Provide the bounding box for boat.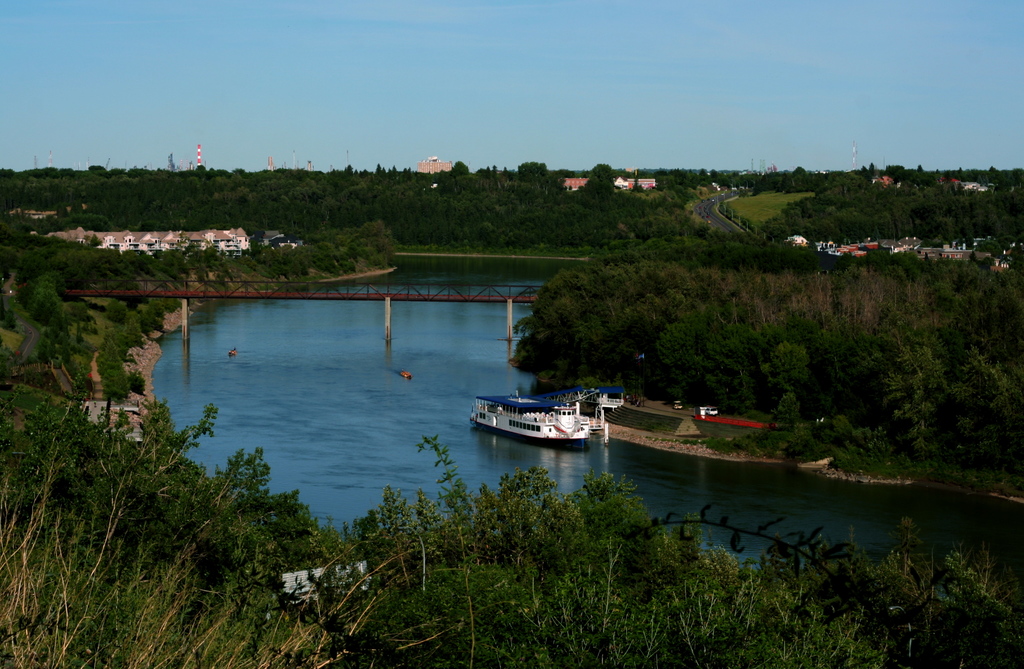
(477, 380, 631, 450).
